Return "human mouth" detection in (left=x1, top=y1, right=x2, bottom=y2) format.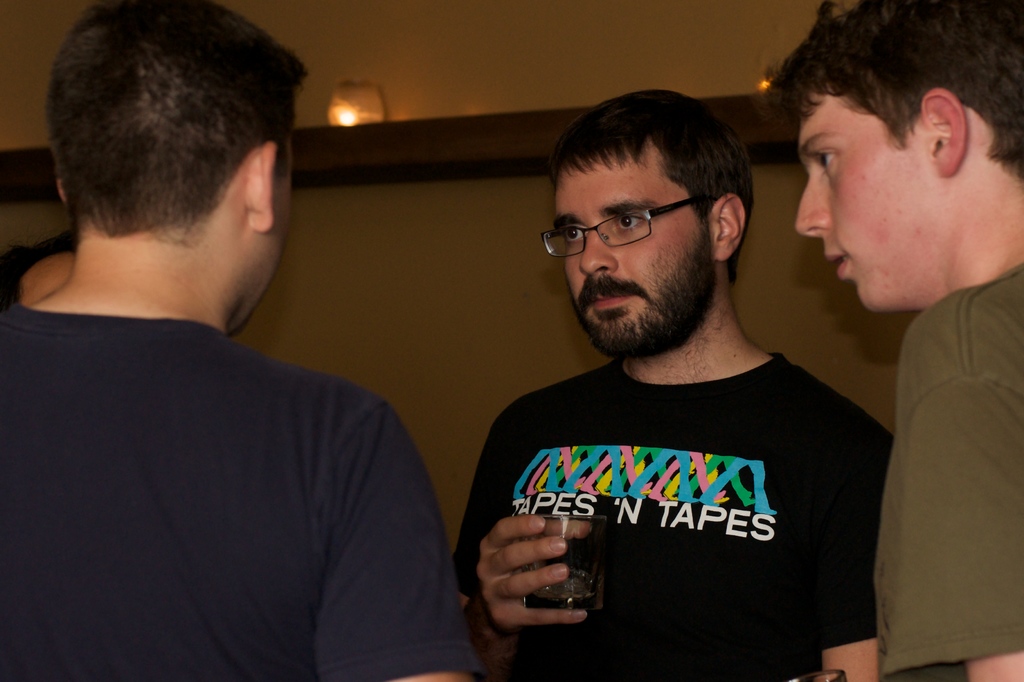
(left=828, top=250, right=844, bottom=278).
